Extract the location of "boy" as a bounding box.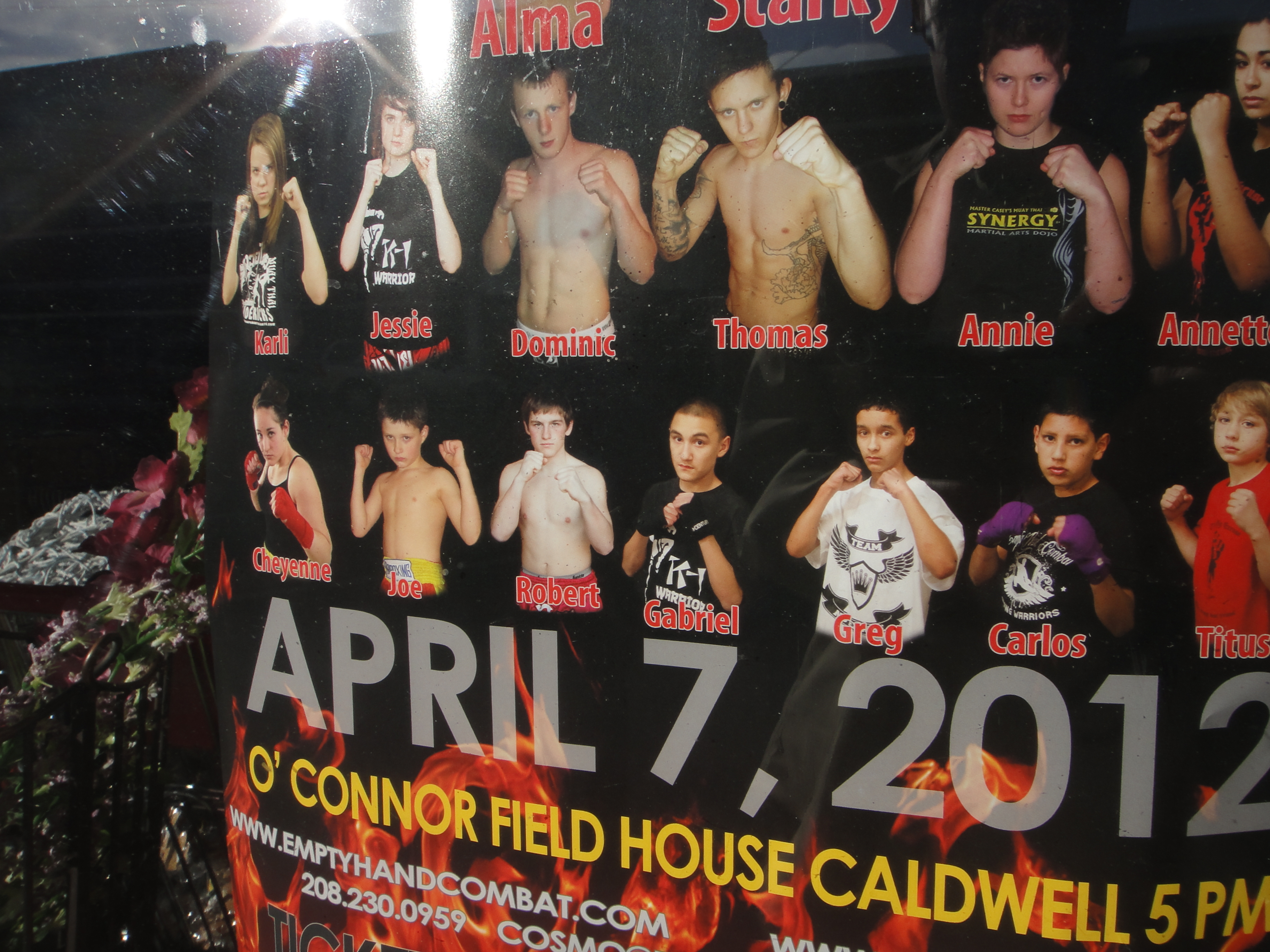
[left=114, top=35, right=170, bottom=118].
